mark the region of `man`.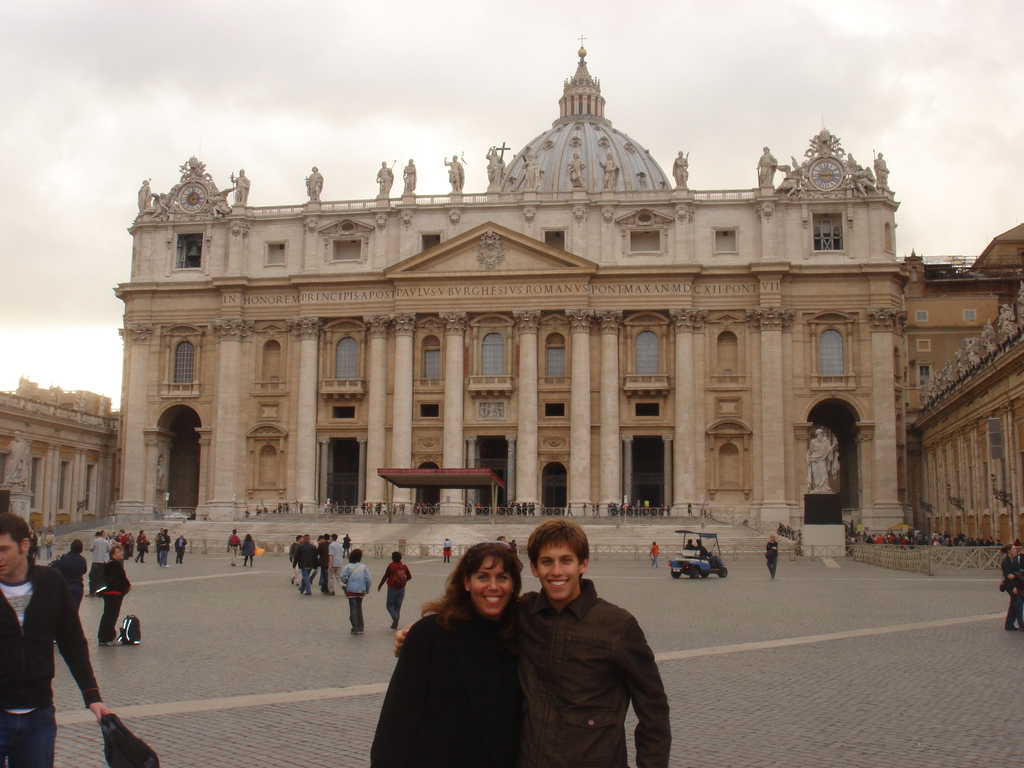
Region: [808,428,835,492].
